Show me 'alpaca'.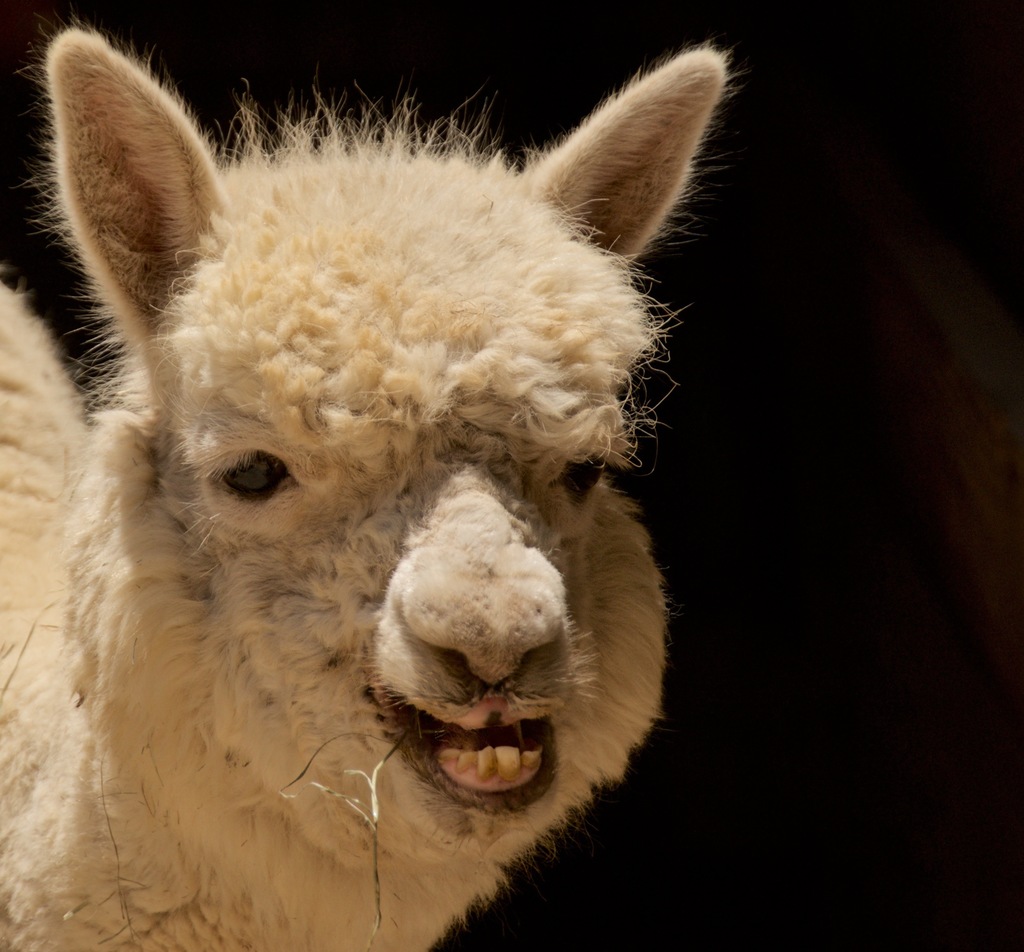
'alpaca' is here: rect(2, 17, 746, 949).
